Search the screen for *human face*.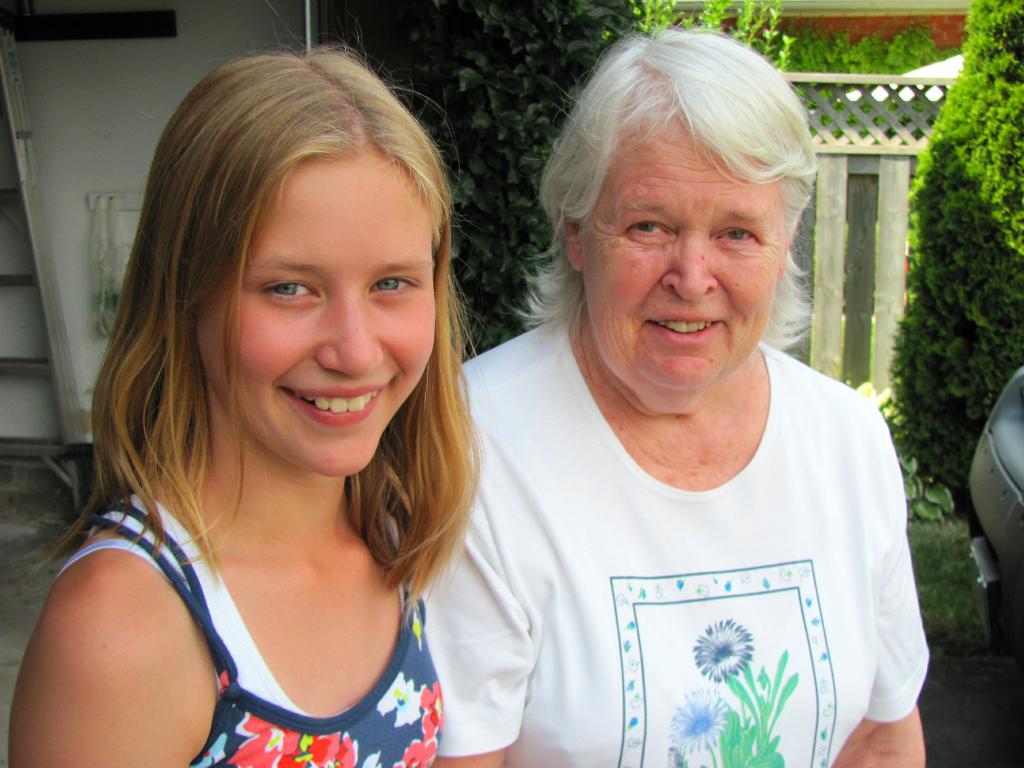
Found at [left=580, top=107, right=785, bottom=397].
